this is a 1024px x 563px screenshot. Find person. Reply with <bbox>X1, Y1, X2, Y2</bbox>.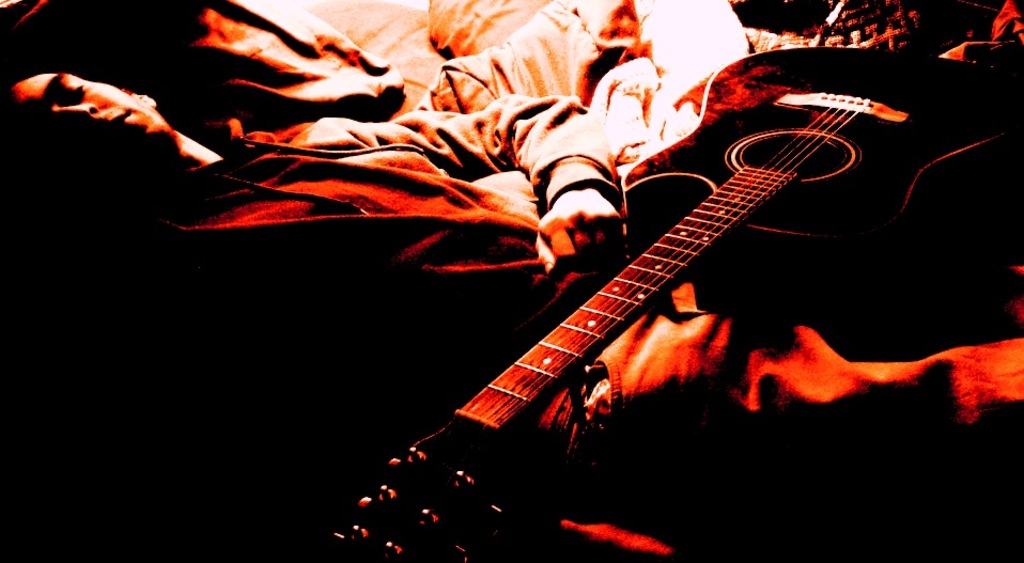
<bbox>1, 79, 1023, 562</bbox>.
